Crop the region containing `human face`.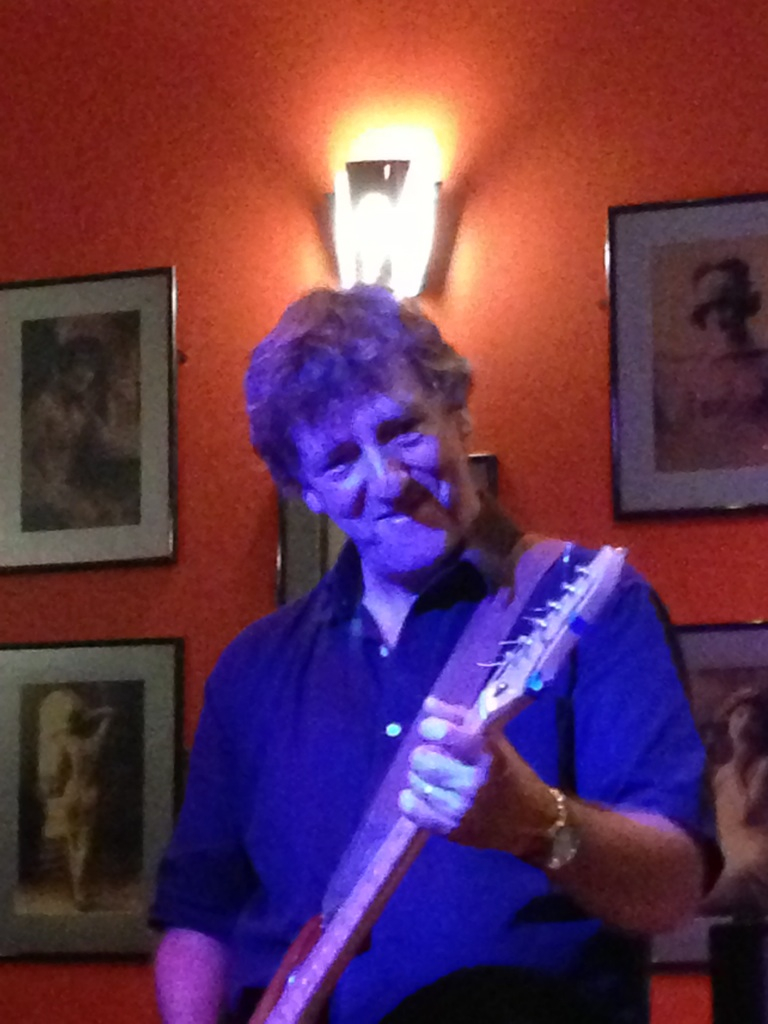
Crop region: [left=724, top=702, right=763, bottom=749].
